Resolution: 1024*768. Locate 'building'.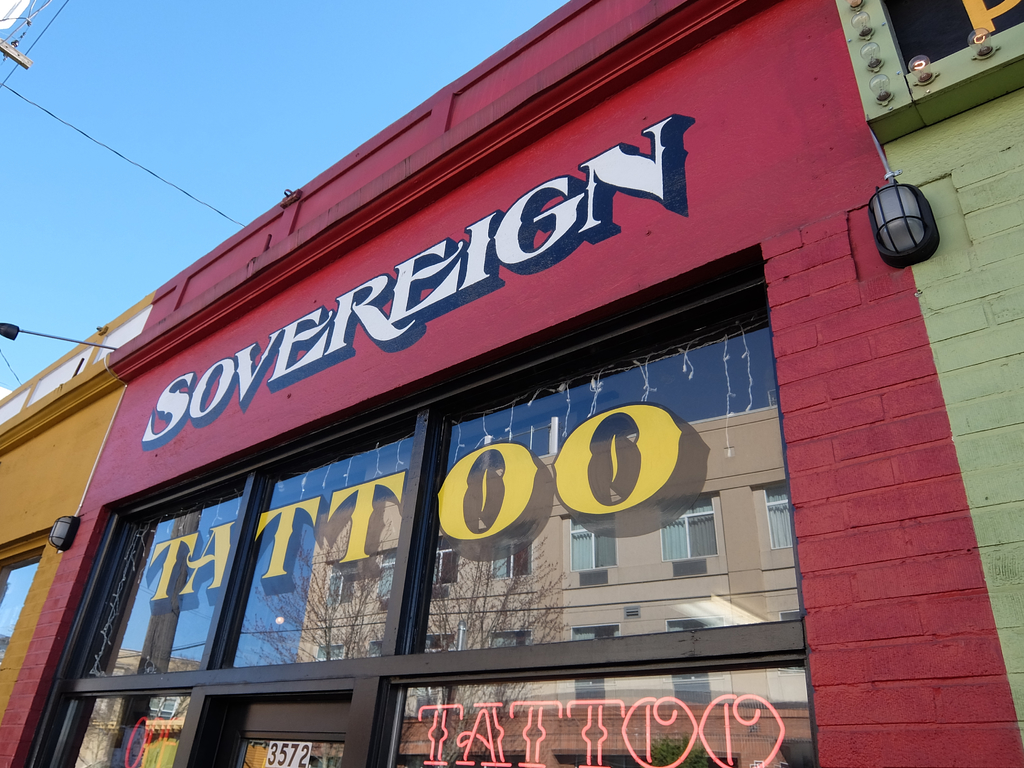
0 0 1023 767.
